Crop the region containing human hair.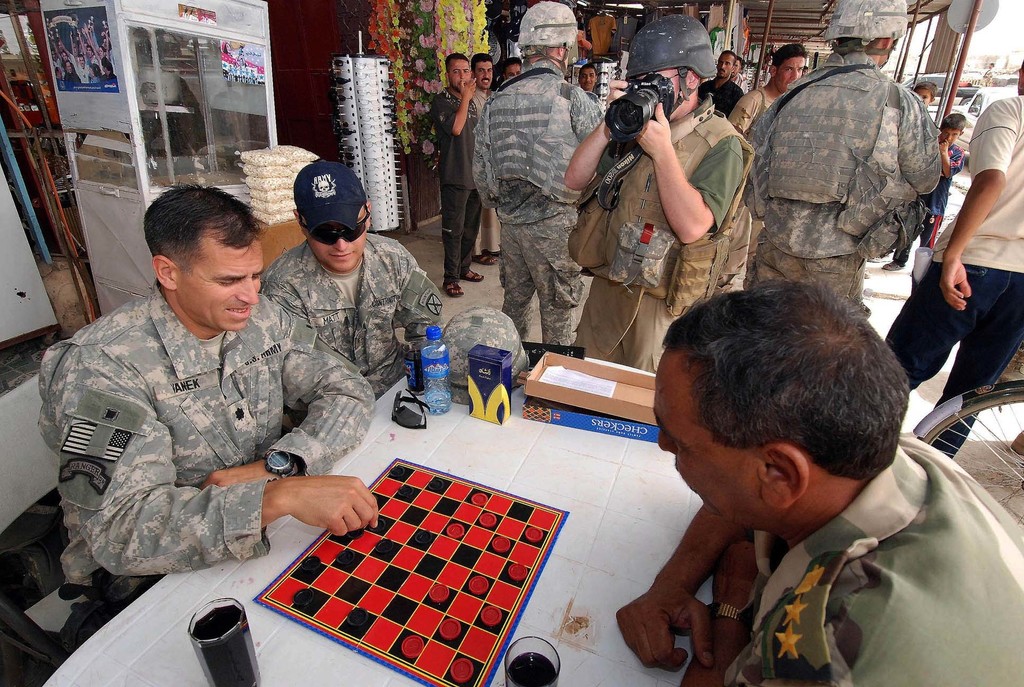
Crop region: 676 274 907 530.
